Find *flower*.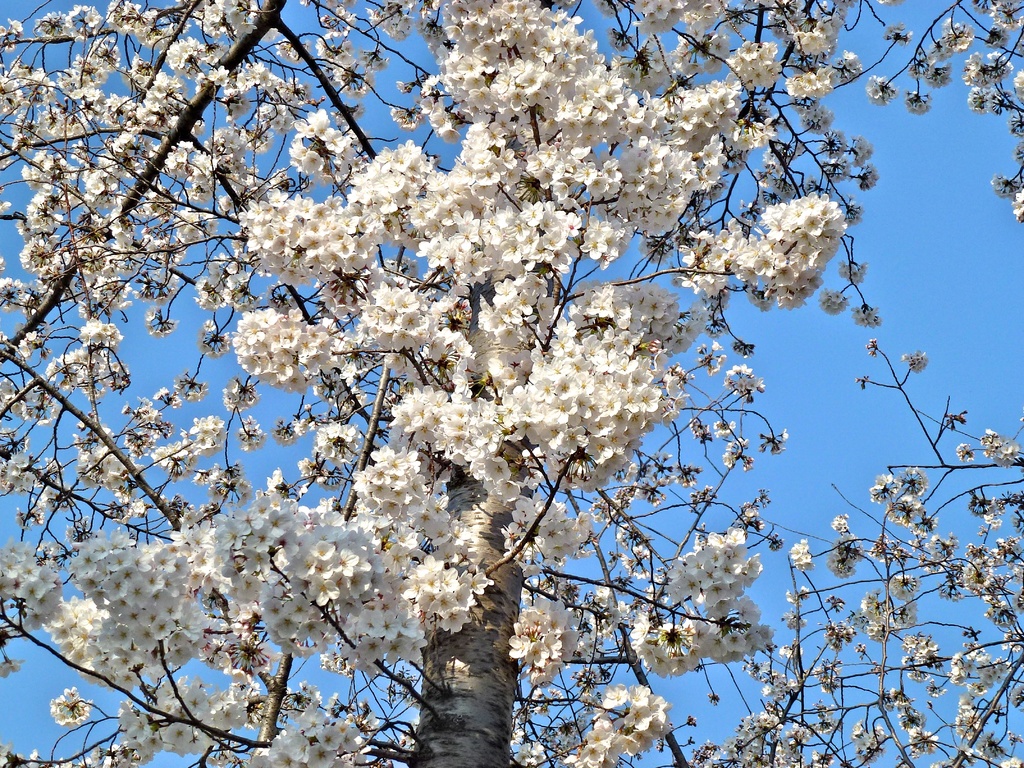
bbox(988, 3, 1023, 35).
